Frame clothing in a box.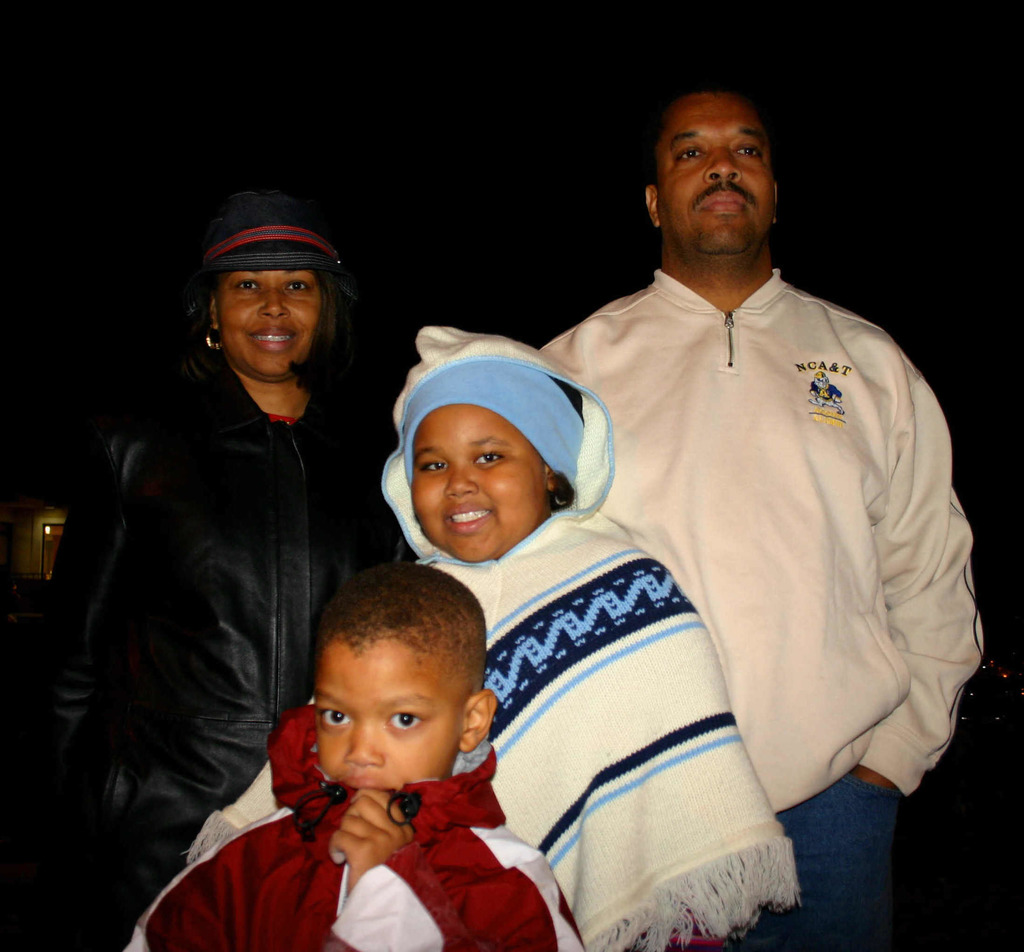
bbox(175, 325, 799, 946).
